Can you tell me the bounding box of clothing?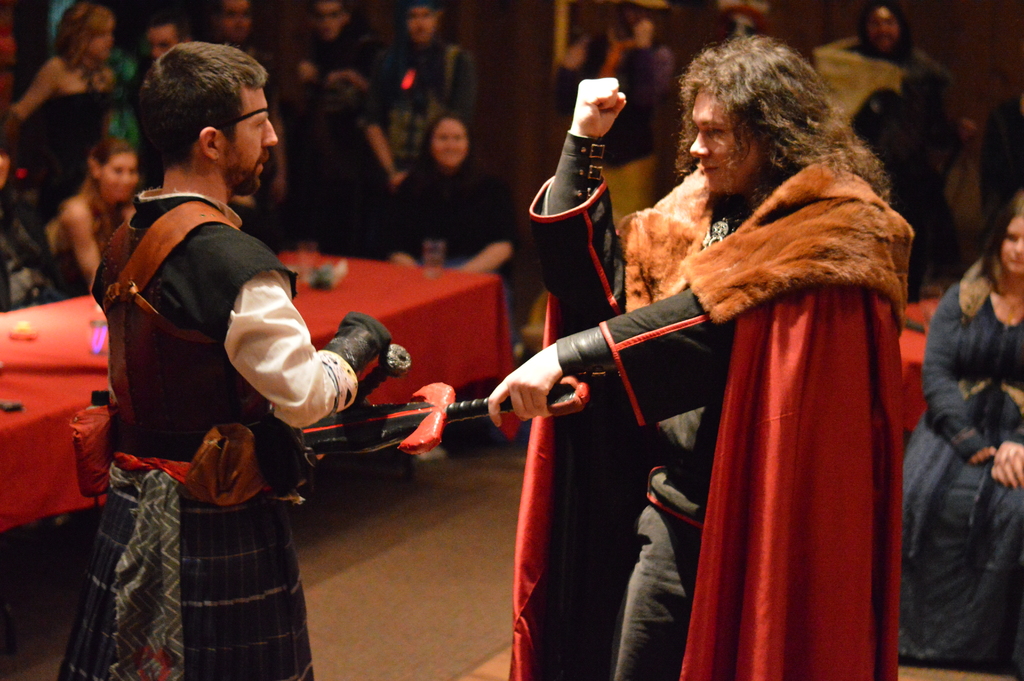
locate(811, 0, 956, 243).
